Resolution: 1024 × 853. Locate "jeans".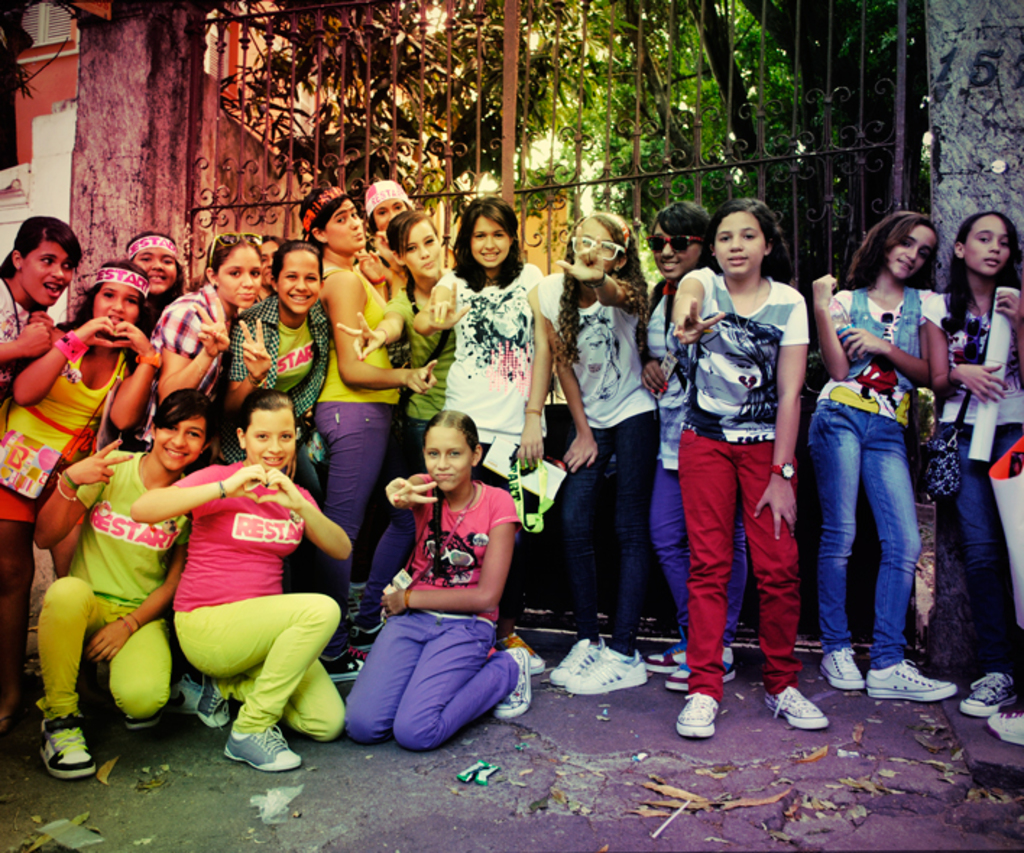
bbox=[947, 429, 1023, 675].
